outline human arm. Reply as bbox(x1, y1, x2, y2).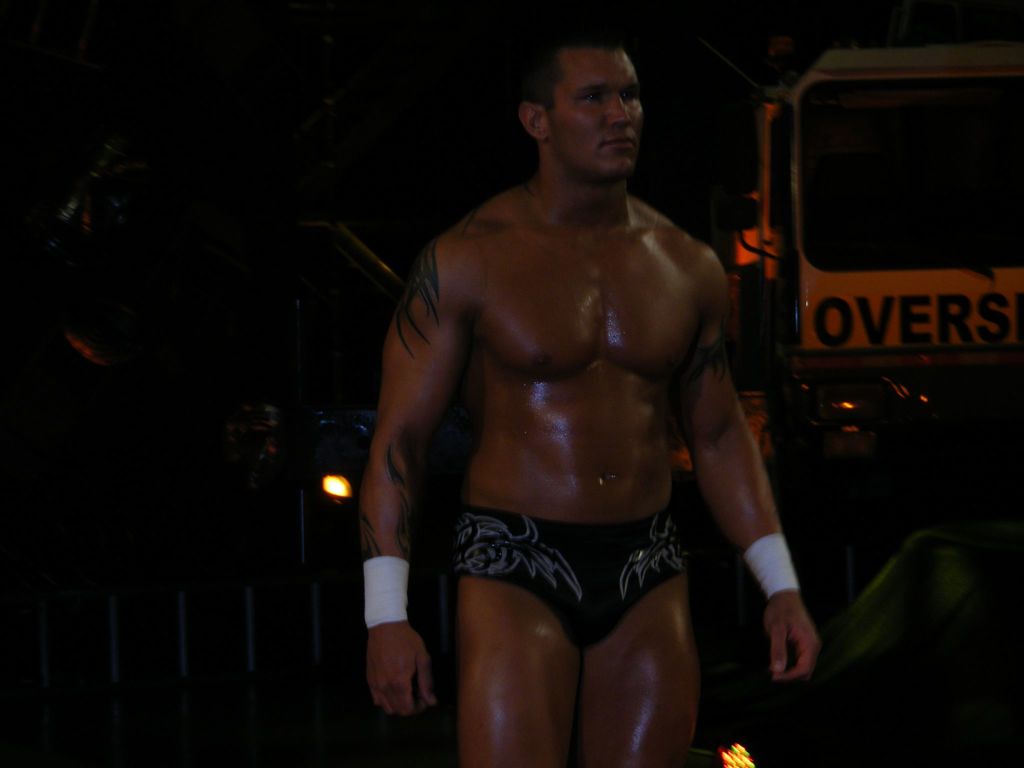
bbox(358, 256, 467, 717).
